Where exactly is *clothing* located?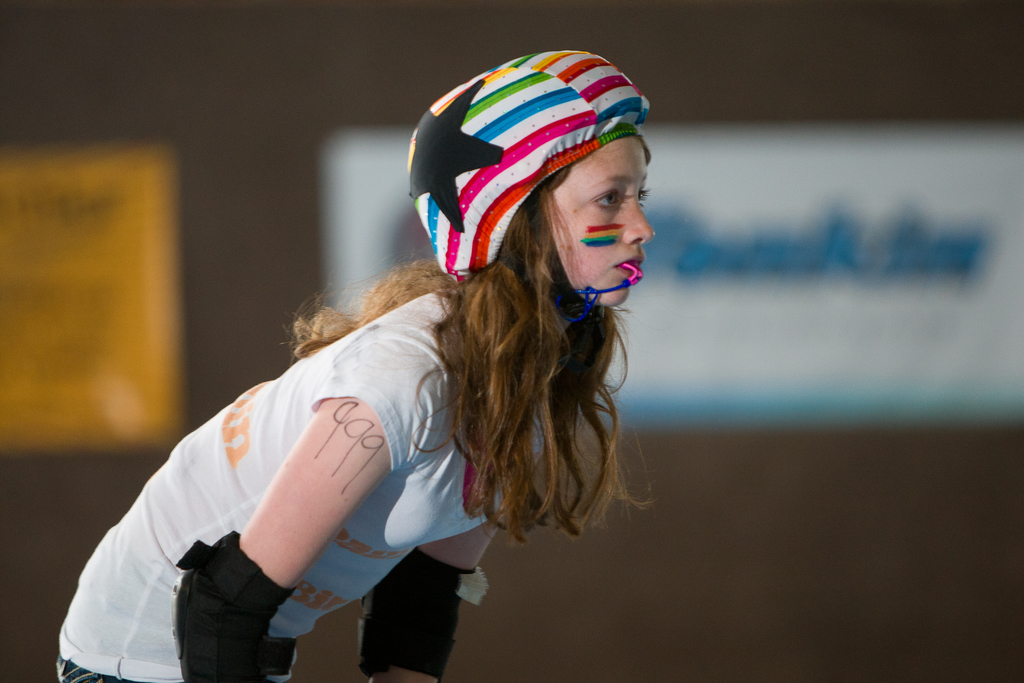
Its bounding box is bbox=(67, 270, 556, 663).
